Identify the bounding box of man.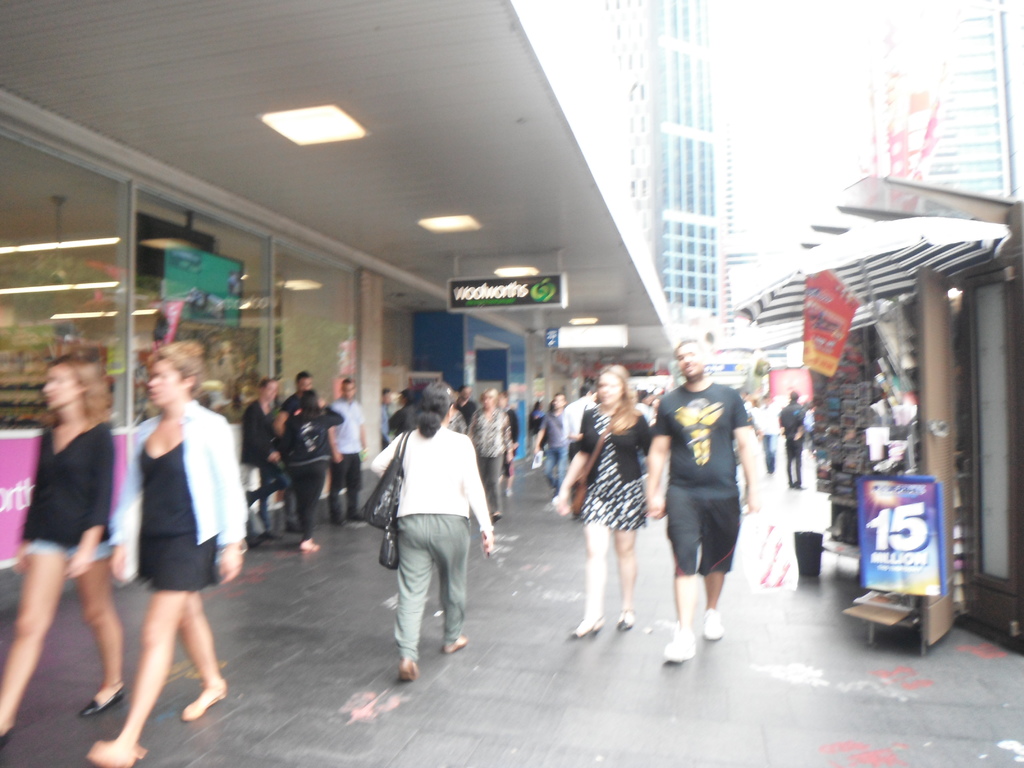
BBox(388, 387, 424, 431).
